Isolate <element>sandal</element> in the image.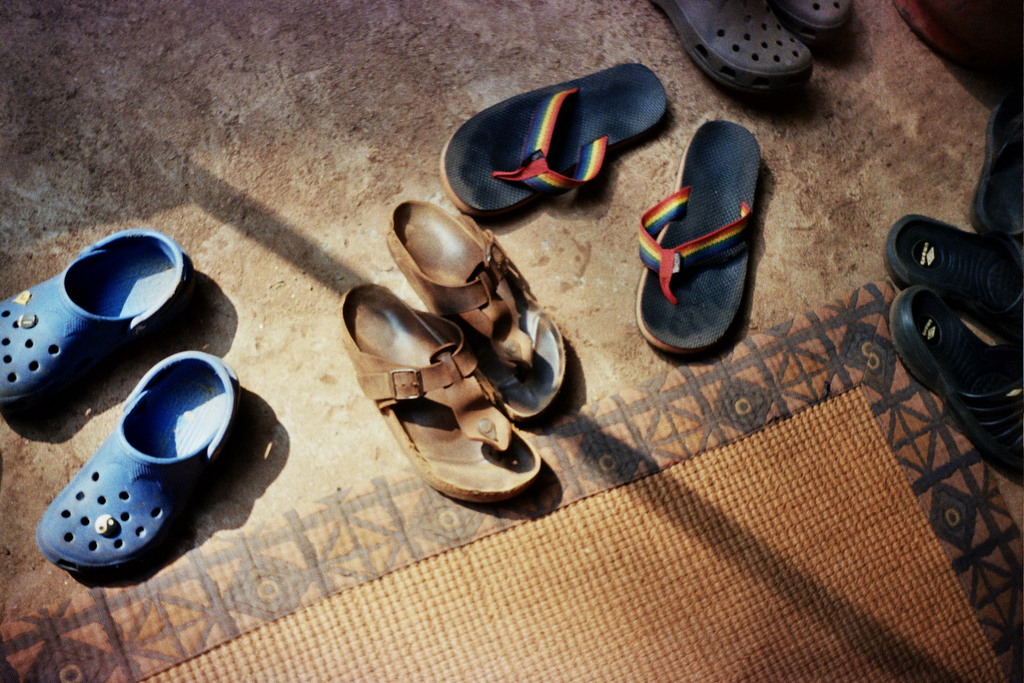
Isolated region: (x1=345, y1=152, x2=559, y2=520).
